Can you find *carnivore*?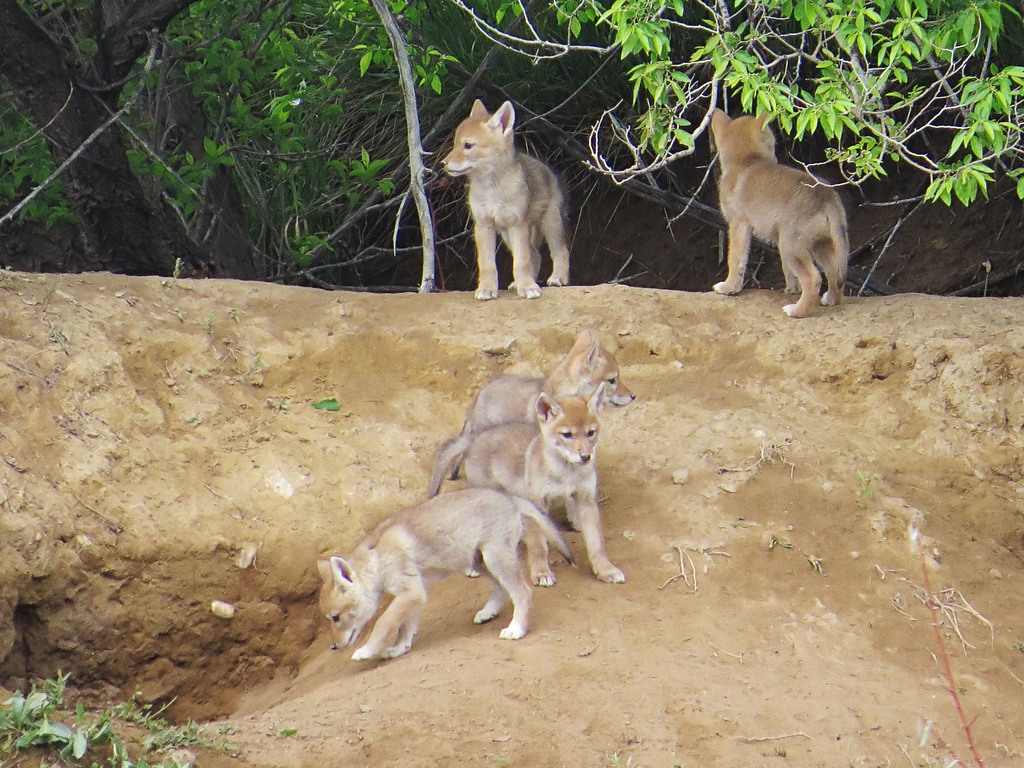
Yes, bounding box: pyautogui.locateOnScreen(321, 458, 567, 658).
